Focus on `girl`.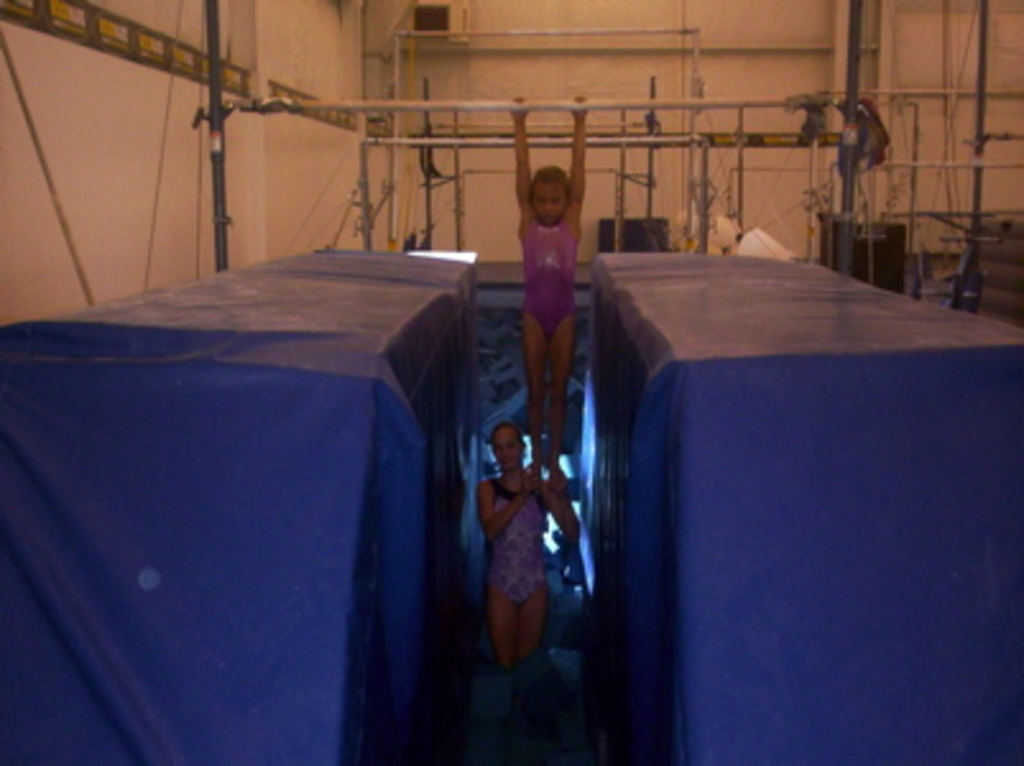
Focused at (516,89,587,462).
